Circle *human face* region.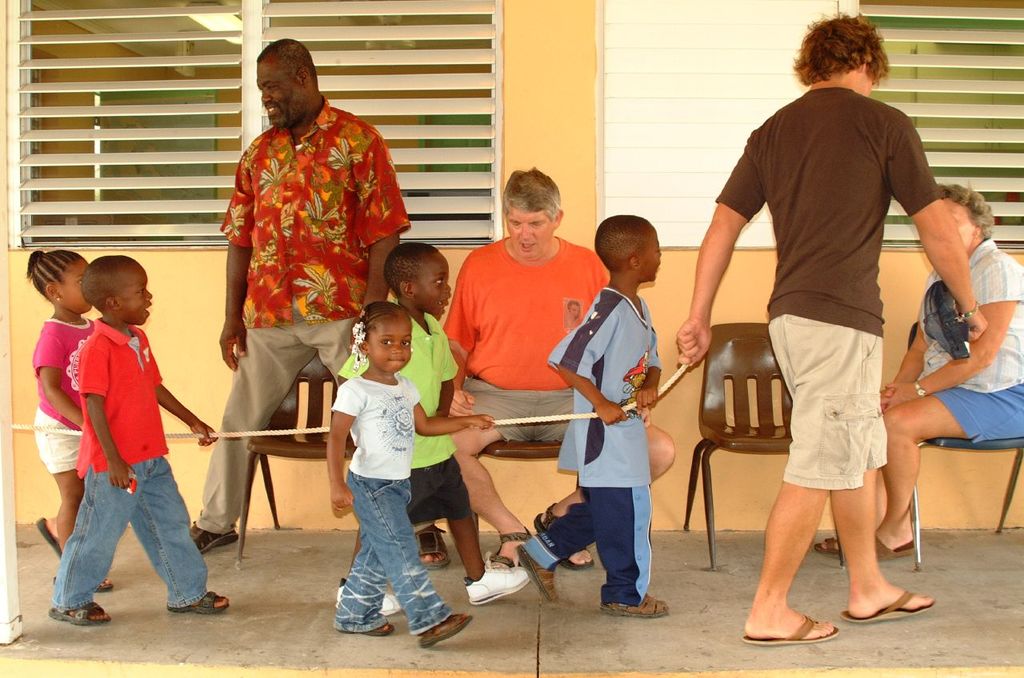
Region: region(52, 253, 92, 312).
